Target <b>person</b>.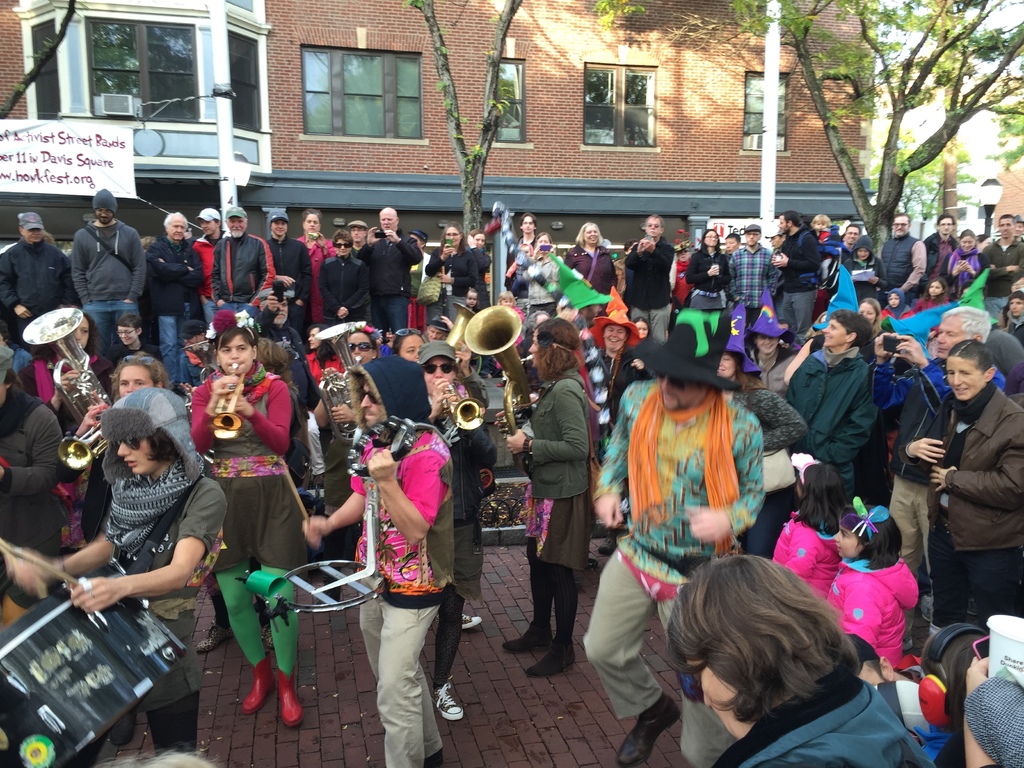
Target region: x1=0 y1=207 x2=83 y2=369.
